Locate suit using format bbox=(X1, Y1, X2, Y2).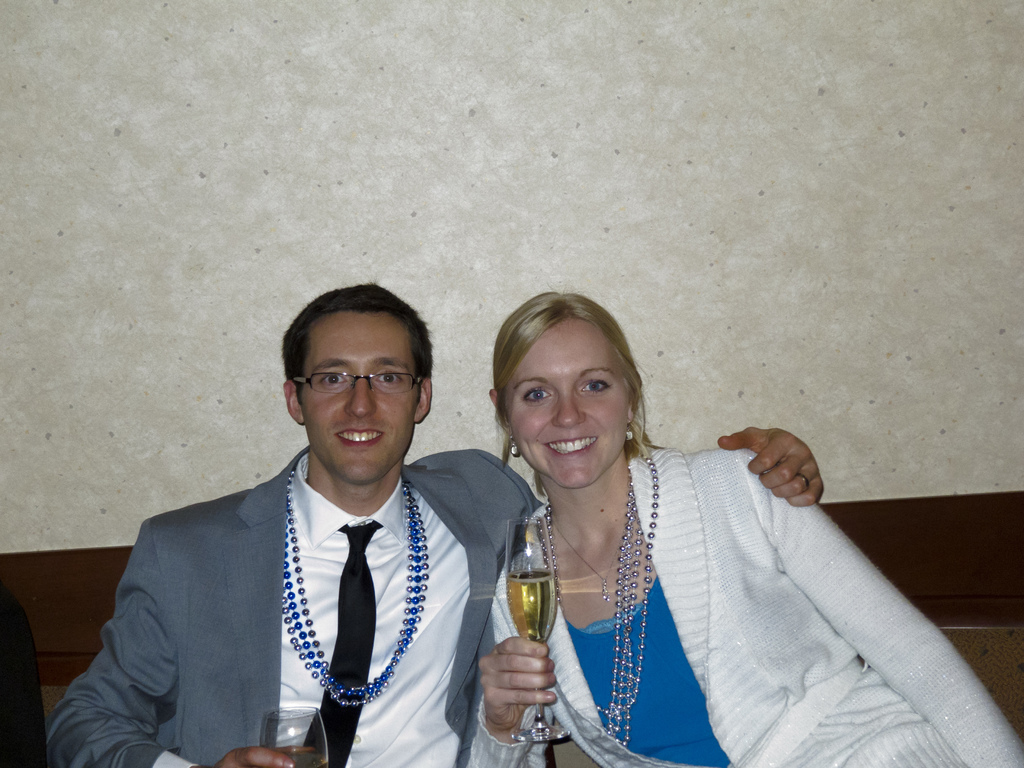
bbox=(85, 393, 552, 755).
